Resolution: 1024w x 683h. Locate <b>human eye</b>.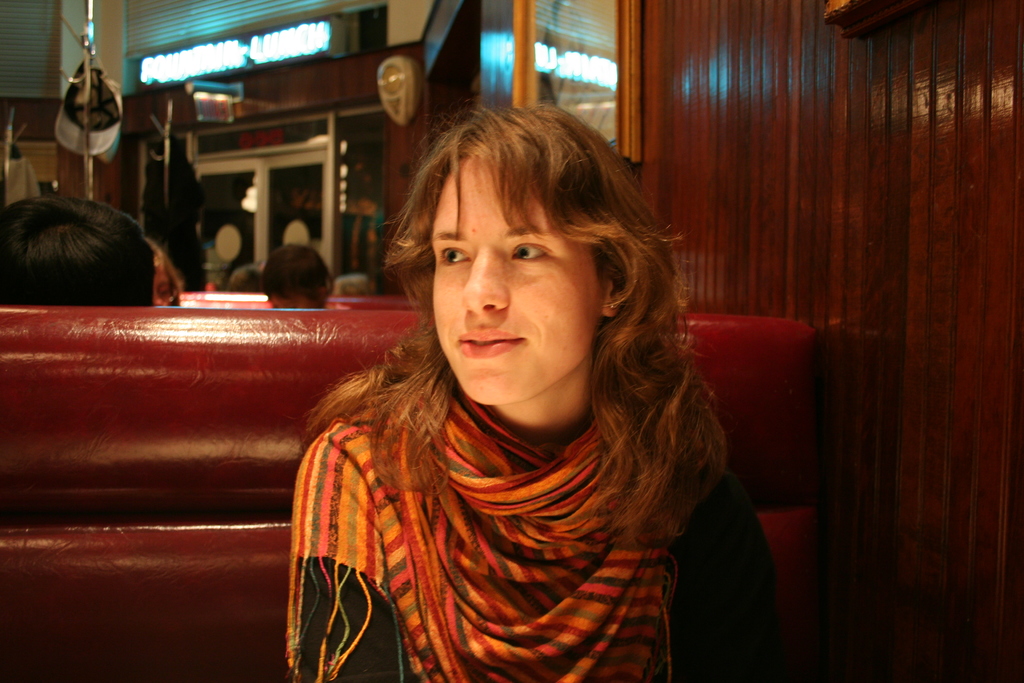
x1=508, y1=238, x2=552, y2=267.
